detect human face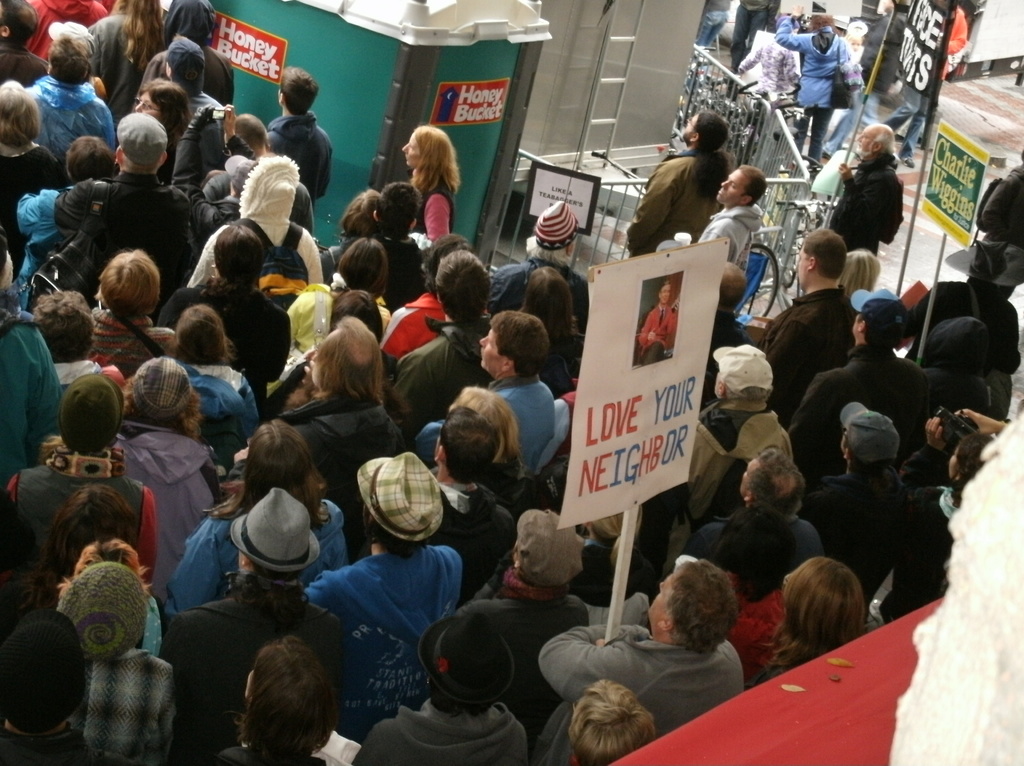
642,576,669,640
